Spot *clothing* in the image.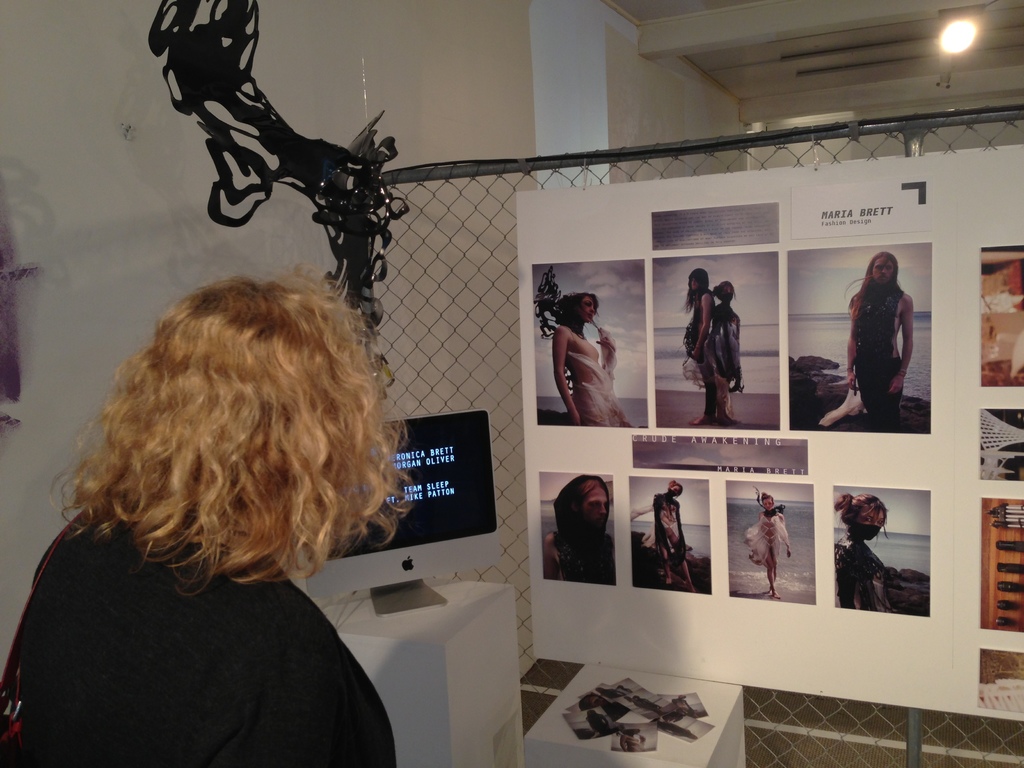
*clothing* found at pyautogui.locateOnScreen(835, 523, 902, 616).
